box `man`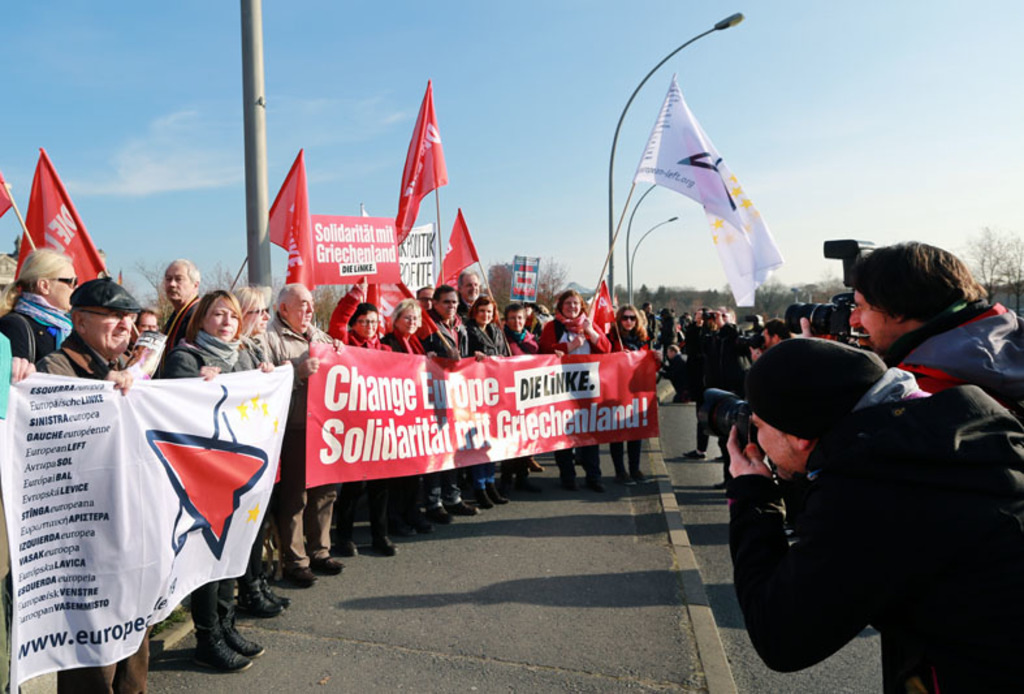
bbox(644, 299, 660, 345)
